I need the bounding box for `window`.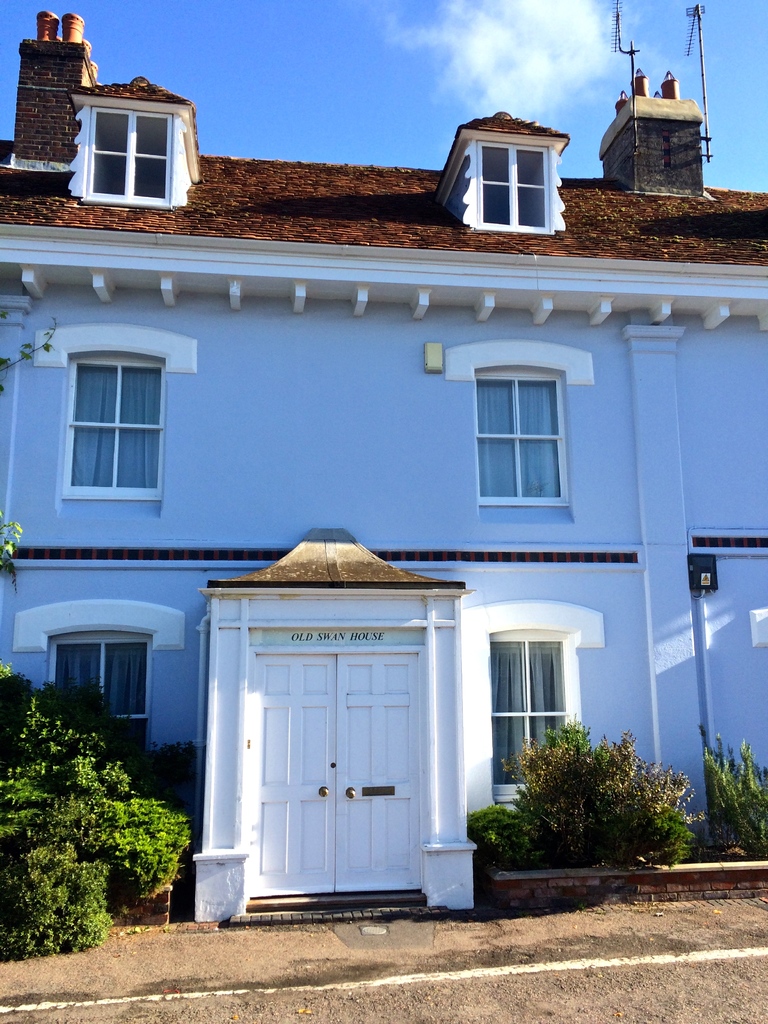
Here it is: (x1=454, y1=363, x2=577, y2=510).
